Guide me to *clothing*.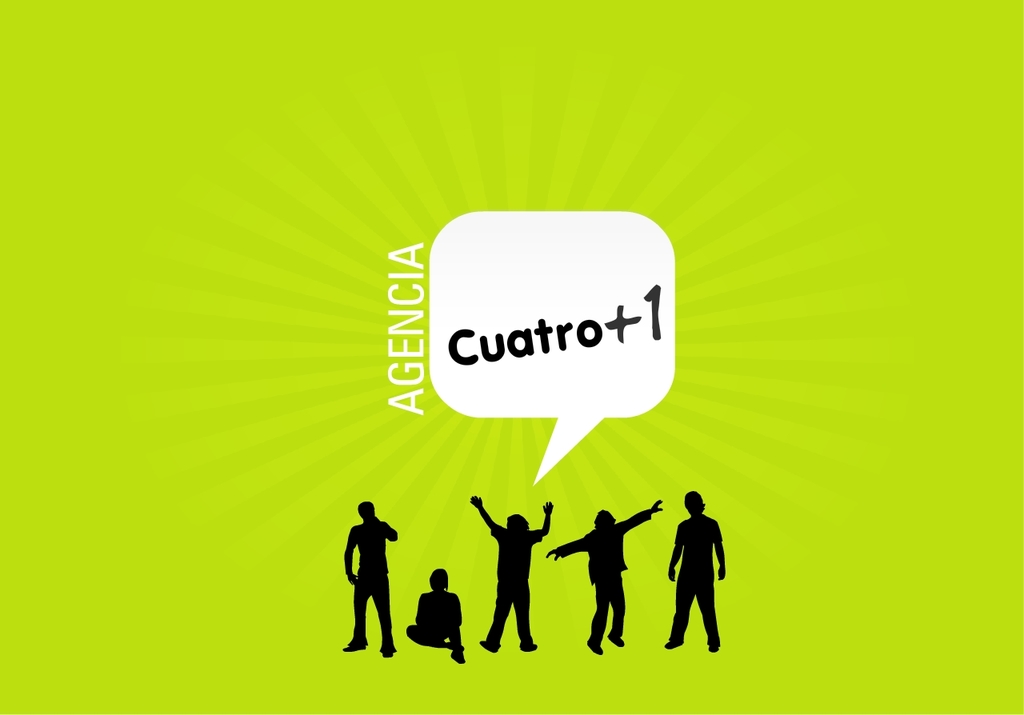
Guidance: [left=650, top=505, right=720, bottom=655].
